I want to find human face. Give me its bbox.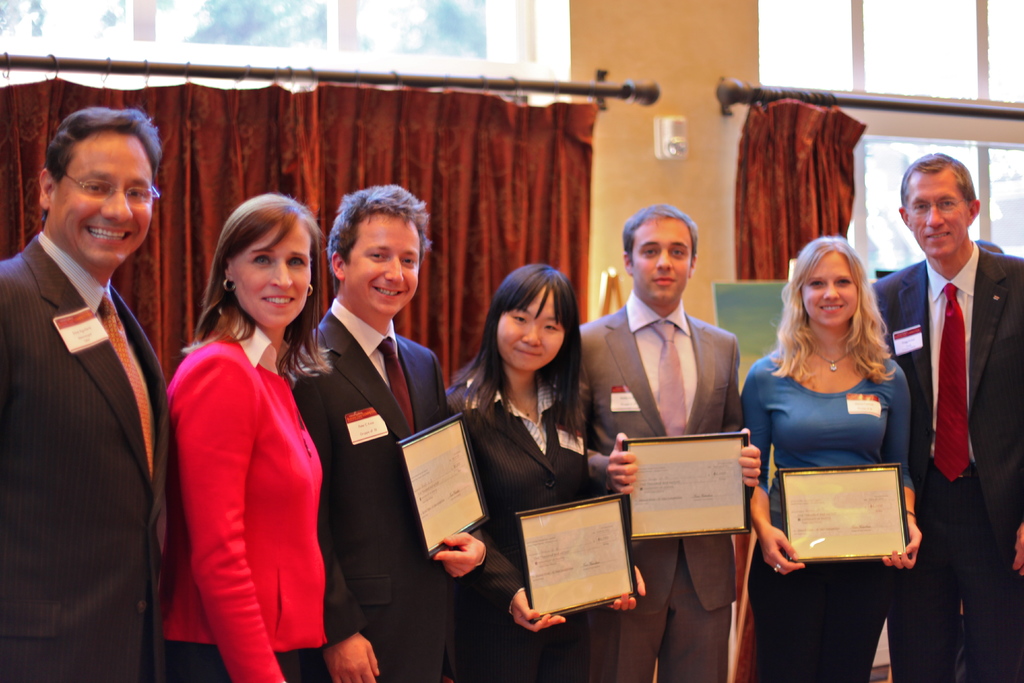
rect(803, 252, 858, 325).
